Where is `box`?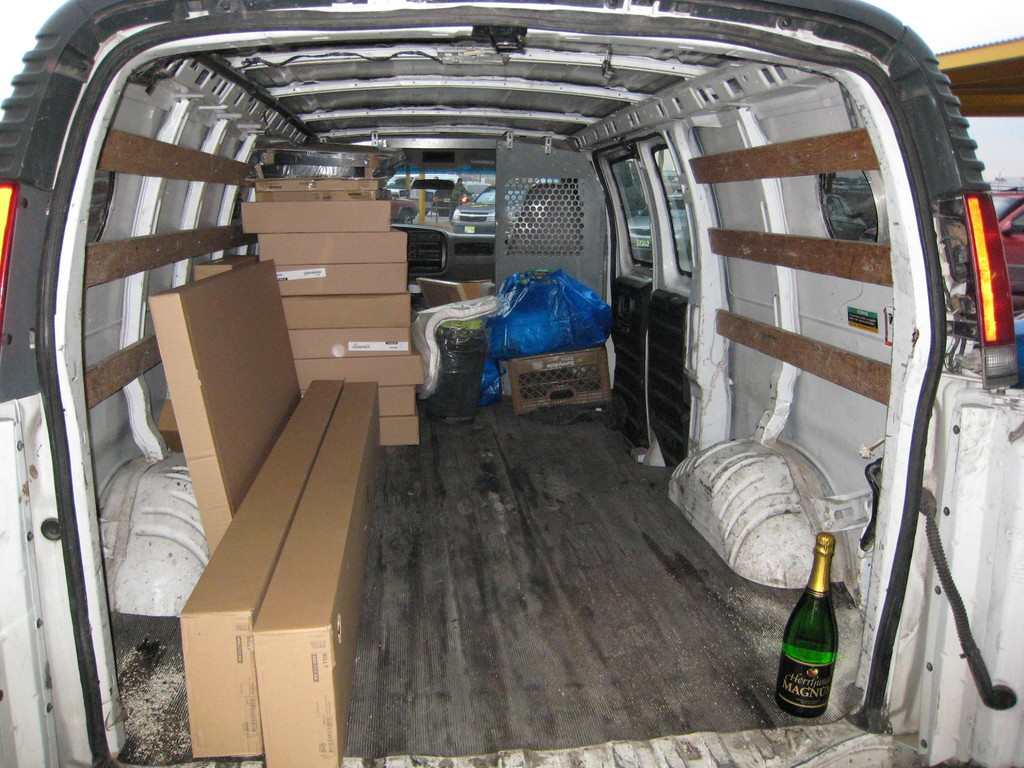
l=178, t=376, r=349, b=754.
